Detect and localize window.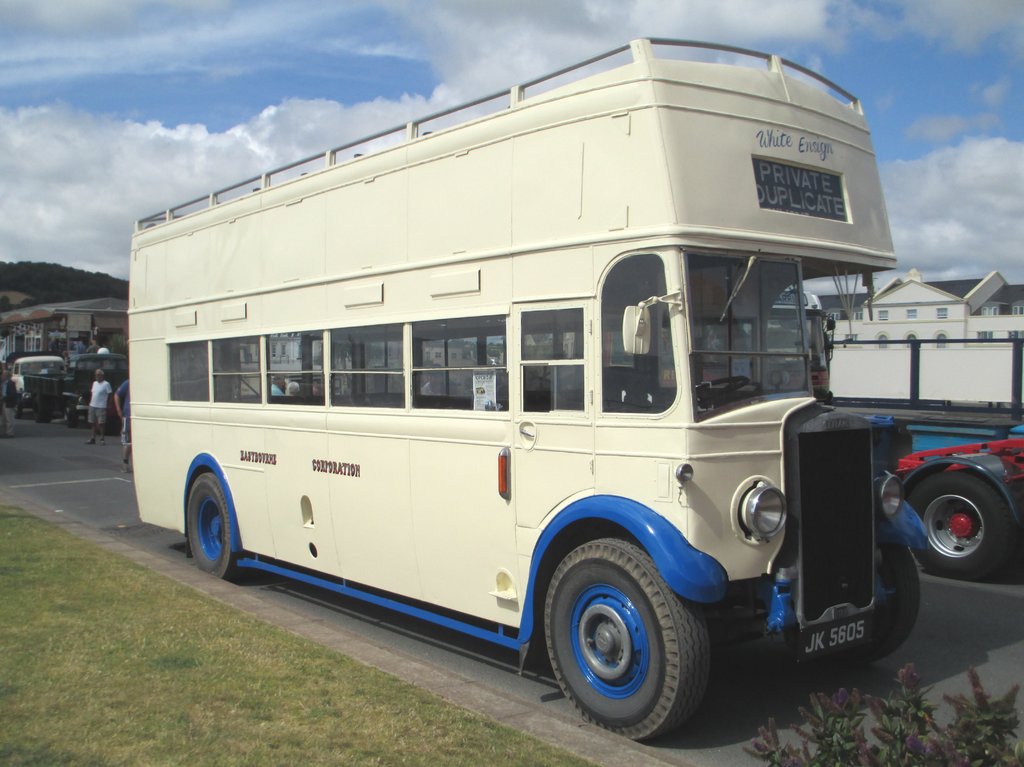
Localized at {"left": 929, "top": 330, "right": 948, "bottom": 344}.
